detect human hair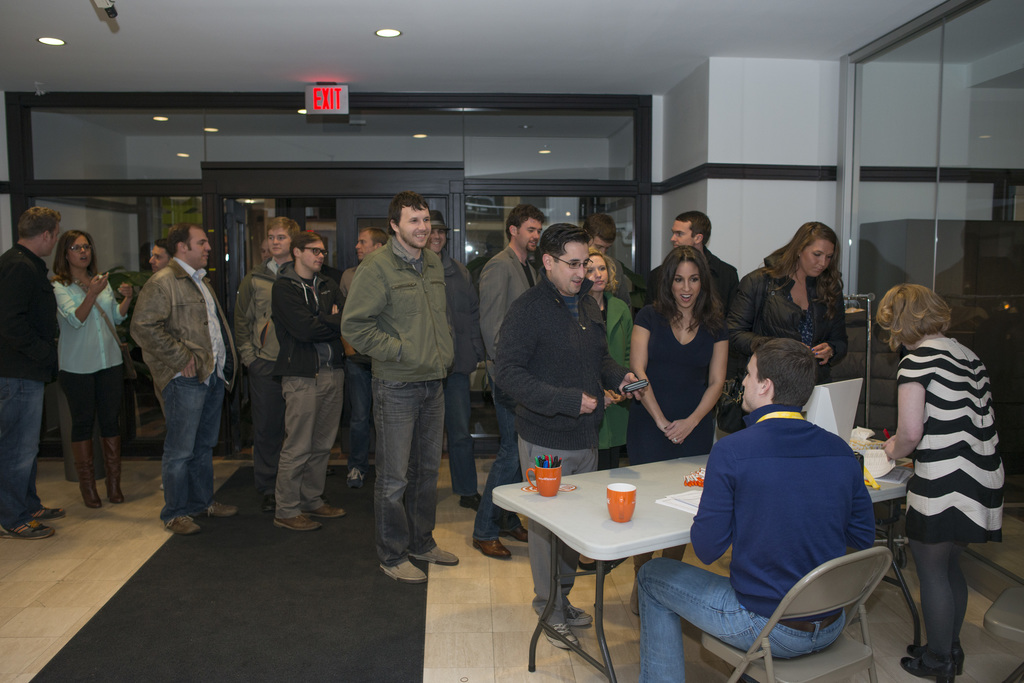
Rect(17, 204, 60, 241)
